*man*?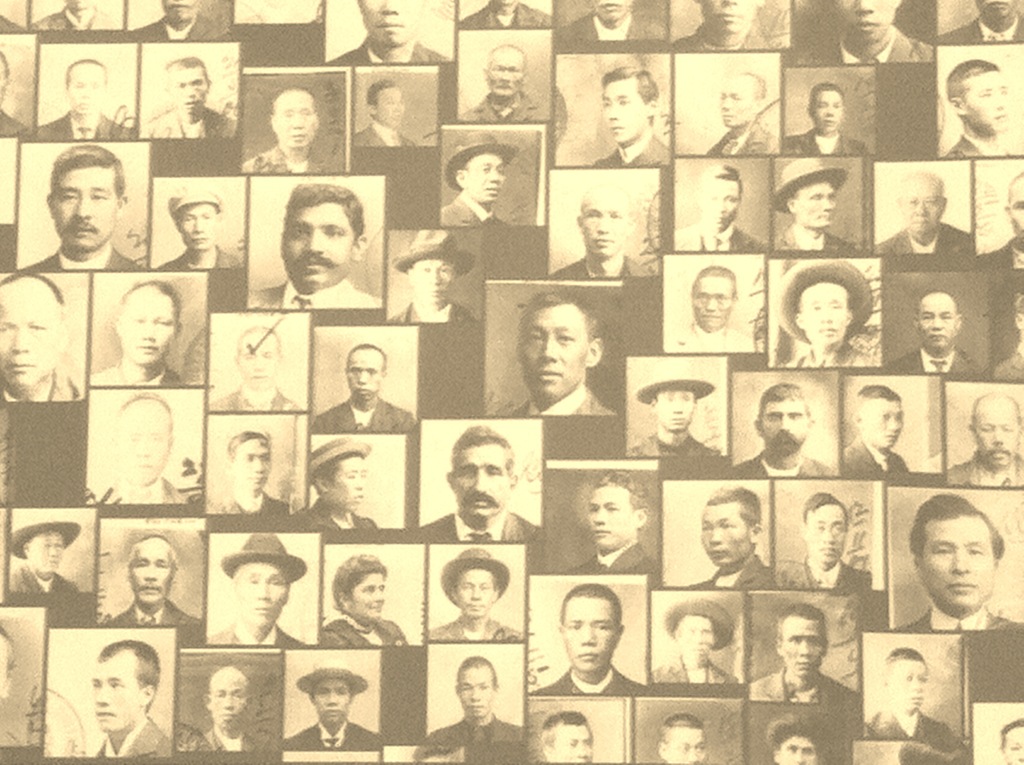
region(675, 0, 773, 50)
